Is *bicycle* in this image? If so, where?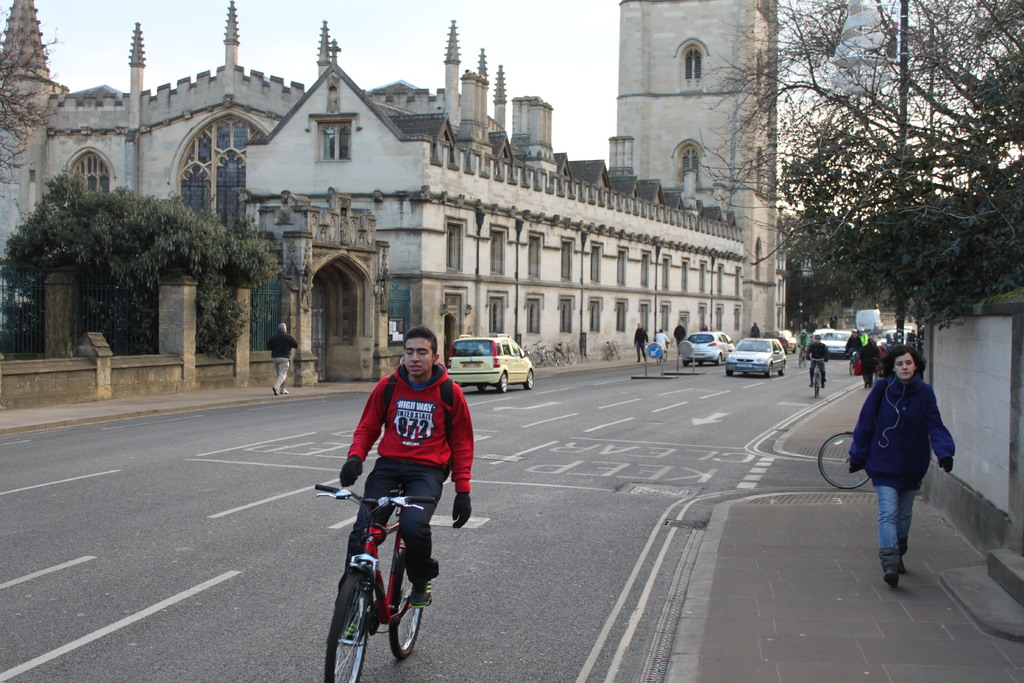
Yes, at BBox(797, 345, 810, 370).
